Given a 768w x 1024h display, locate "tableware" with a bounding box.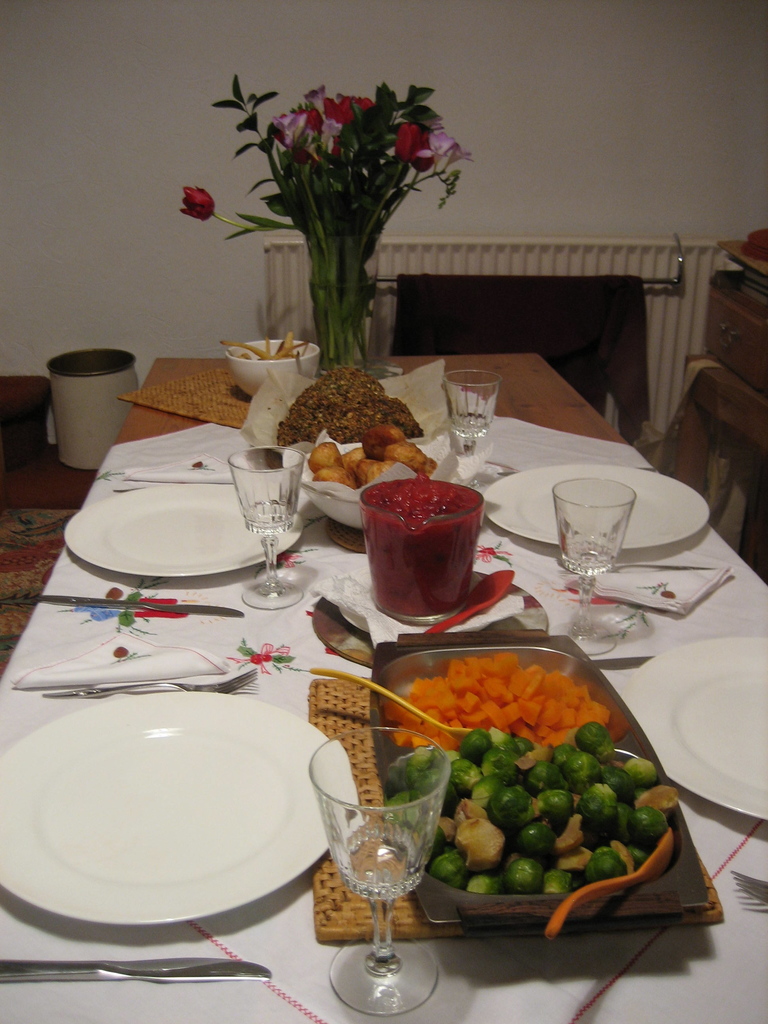
Located: [294,433,436,547].
